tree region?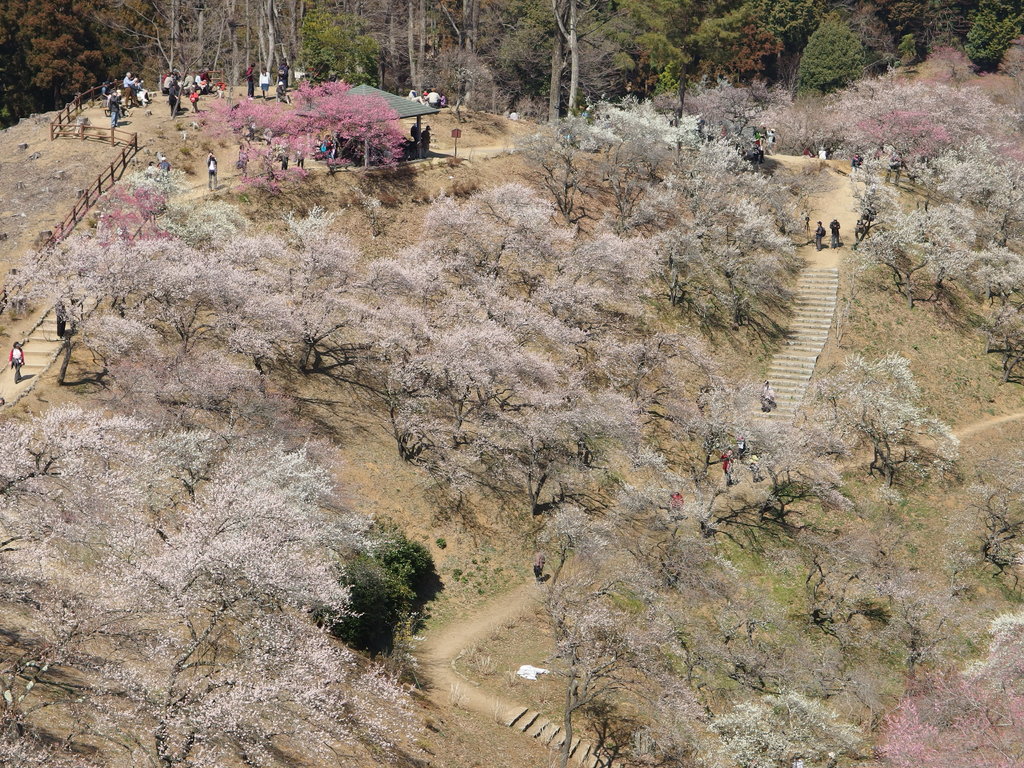
(x1=746, y1=0, x2=824, y2=79)
